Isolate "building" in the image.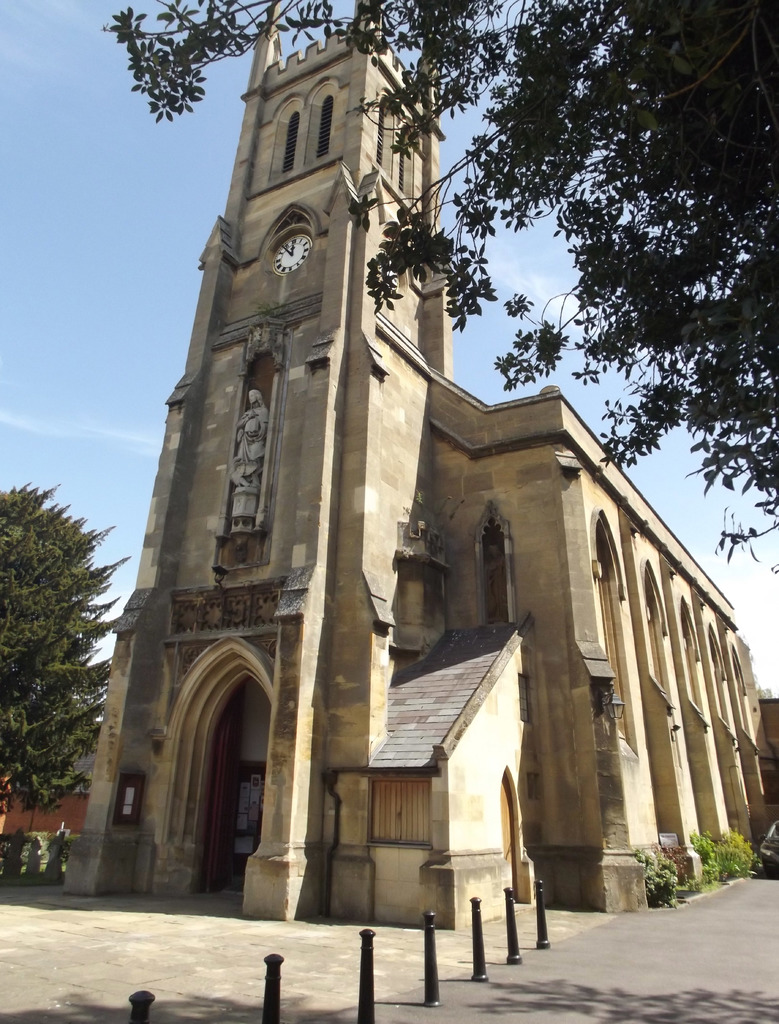
Isolated region: 0:714:99:834.
